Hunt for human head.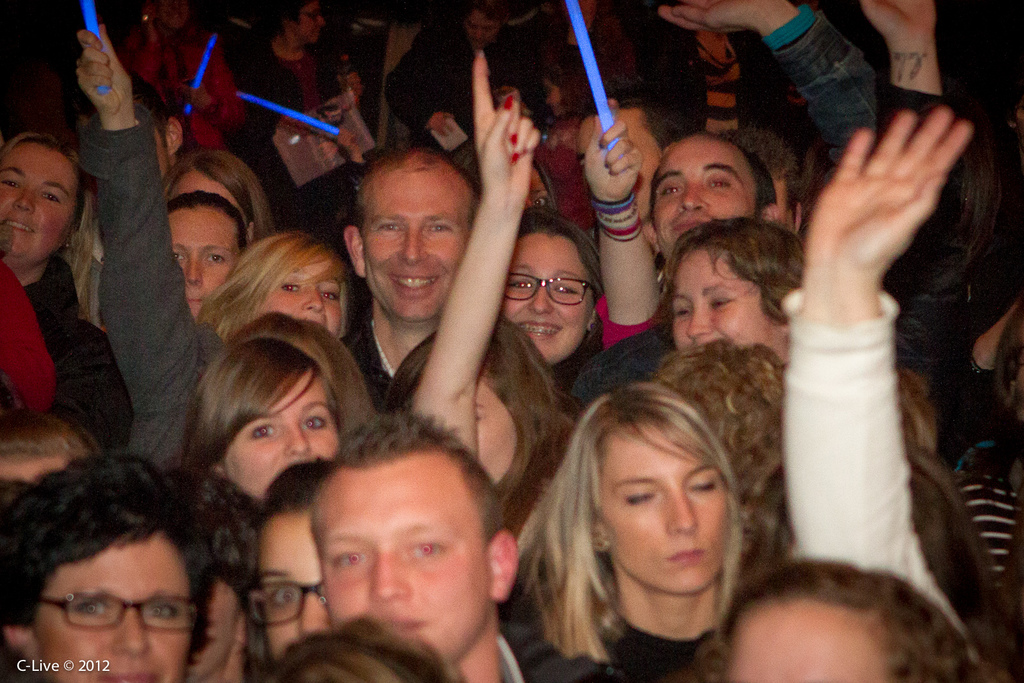
Hunted down at rect(257, 460, 339, 664).
